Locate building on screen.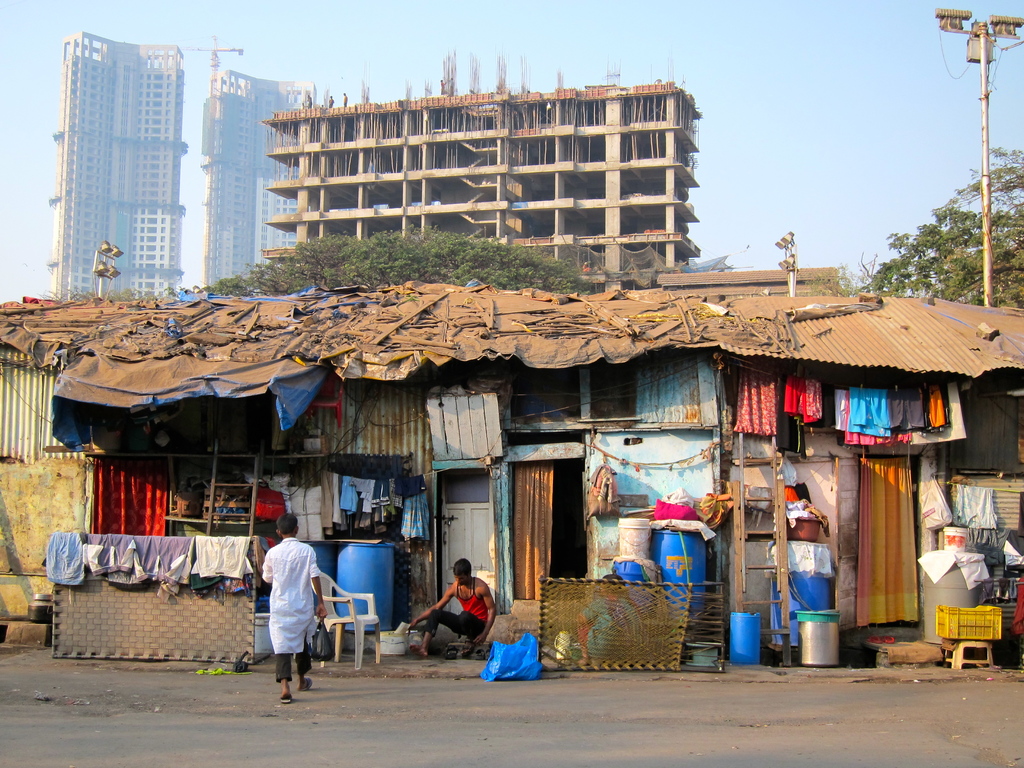
On screen at {"left": 262, "top": 45, "right": 700, "bottom": 296}.
